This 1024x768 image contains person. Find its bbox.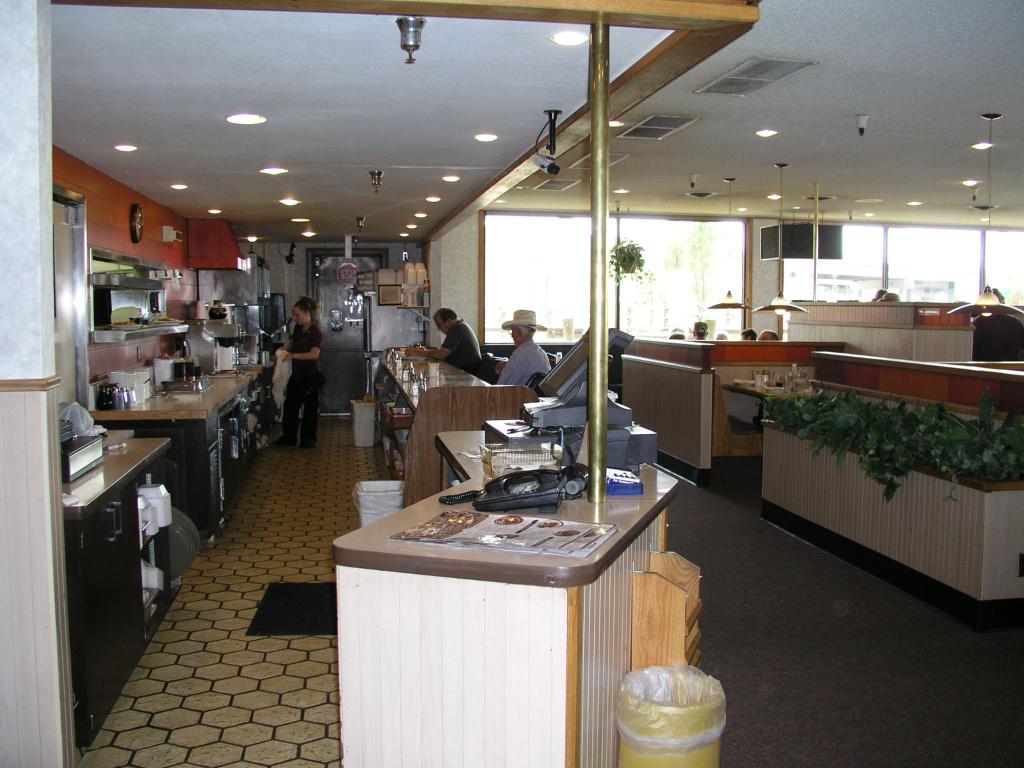
box(412, 306, 487, 380).
